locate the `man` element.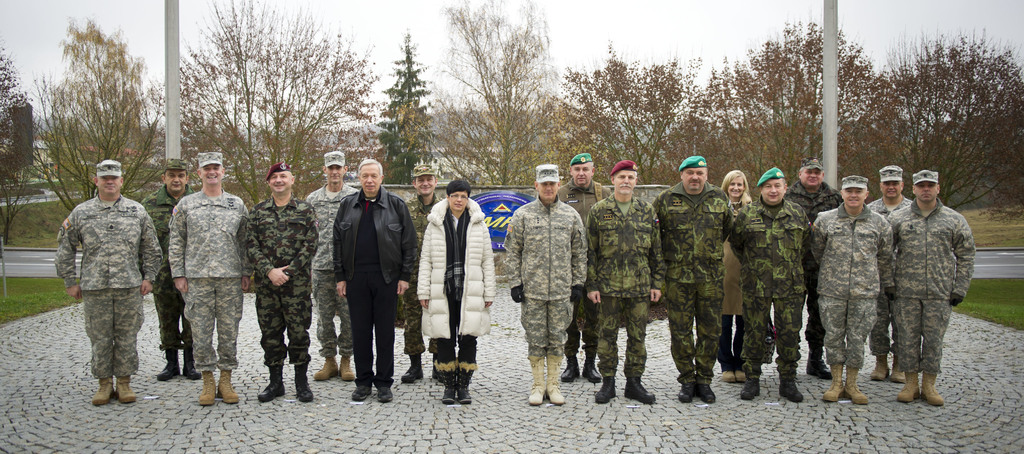
Element bbox: 787 159 840 378.
